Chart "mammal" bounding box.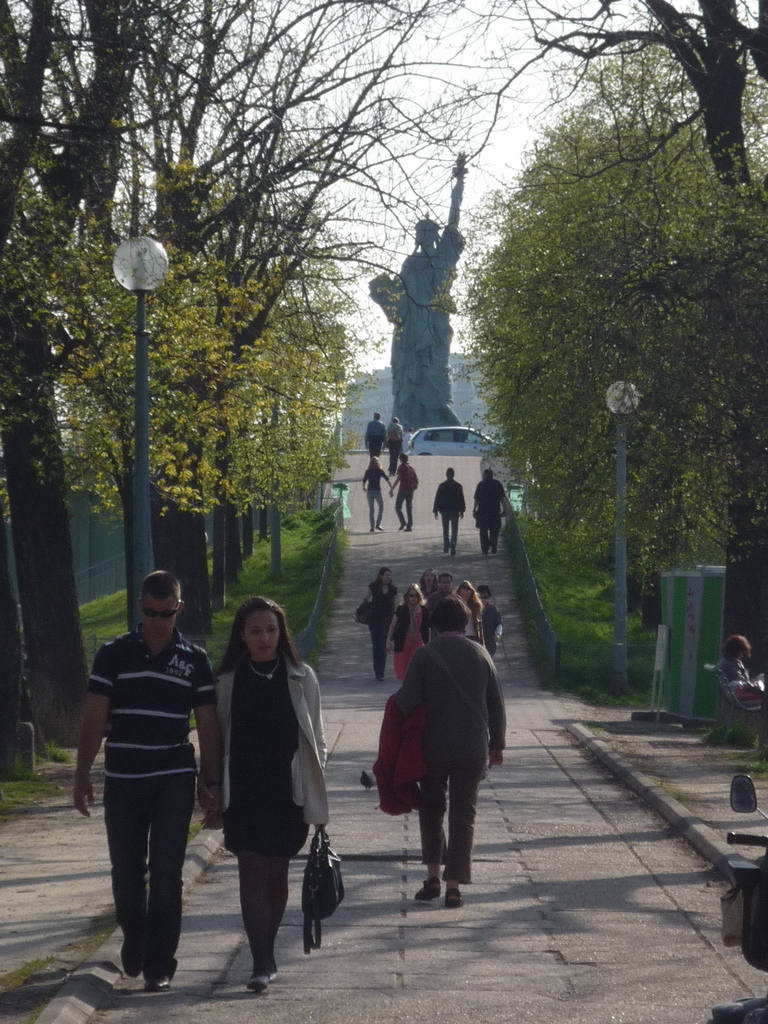
Charted: 195 593 333 991.
